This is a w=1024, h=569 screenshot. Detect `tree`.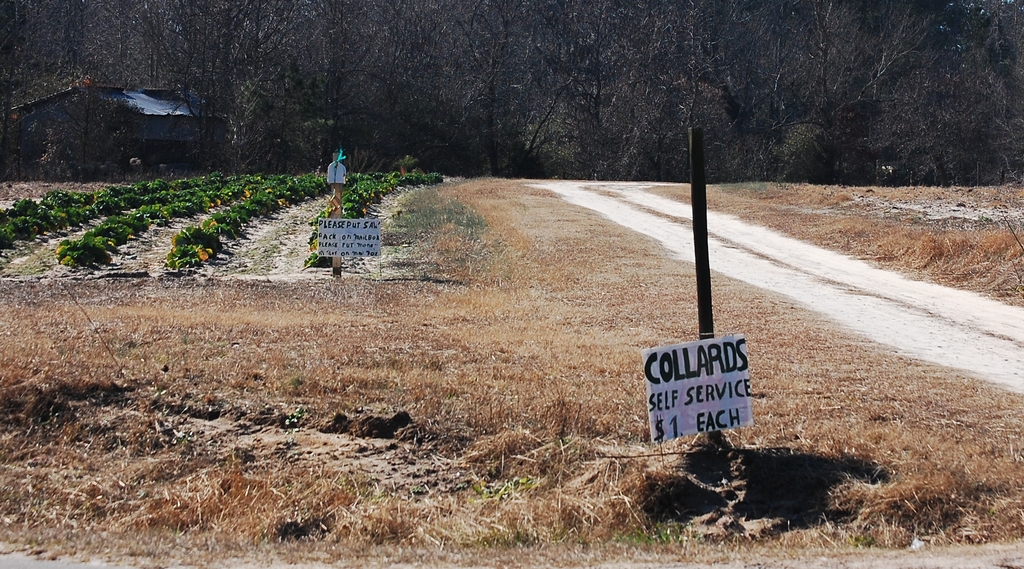
(535, 0, 612, 193).
